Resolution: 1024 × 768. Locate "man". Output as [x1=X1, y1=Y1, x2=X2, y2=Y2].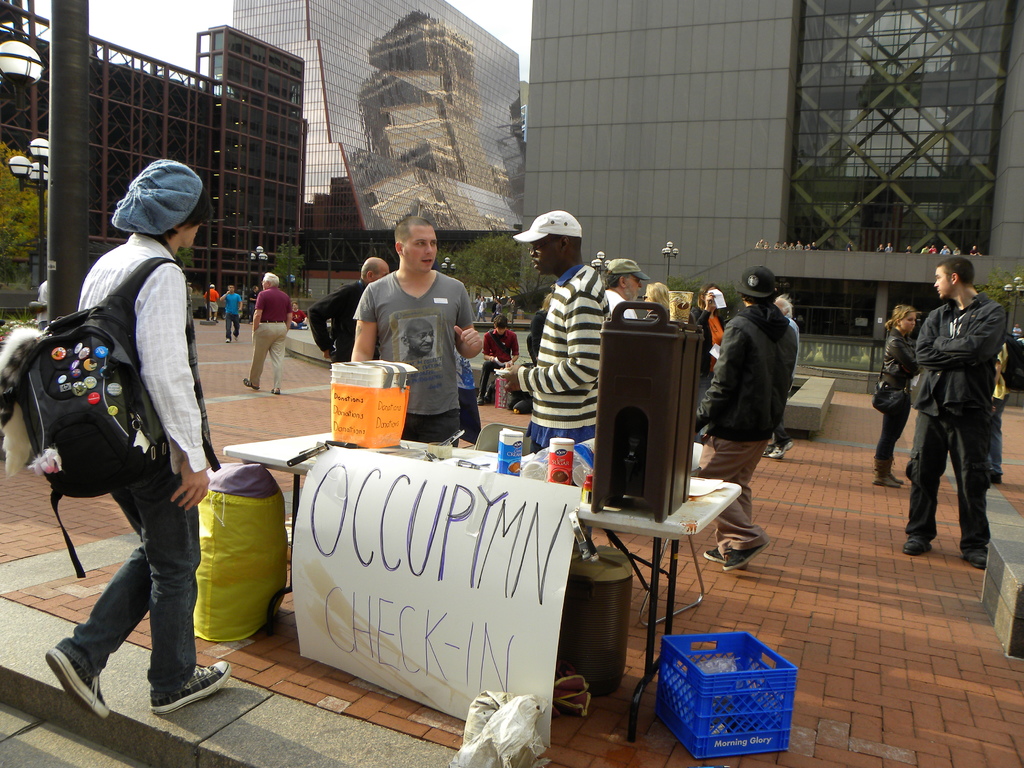
[x1=40, y1=159, x2=230, y2=717].
